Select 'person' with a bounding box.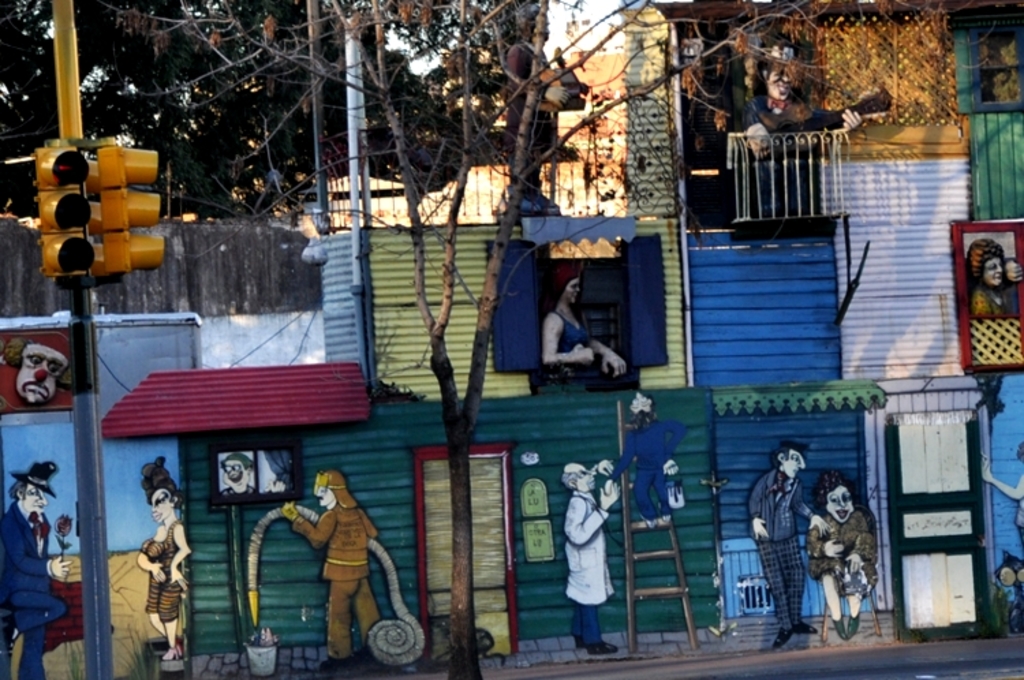
x1=535, y1=264, x2=636, y2=385.
